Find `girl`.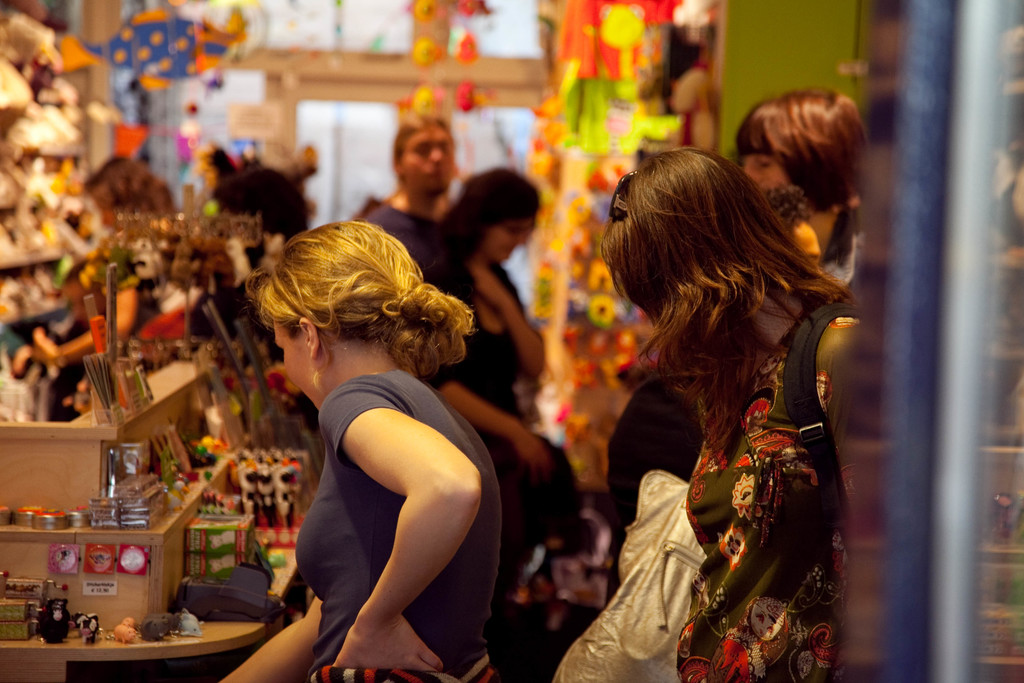
(x1=428, y1=165, x2=551, y2=604).
